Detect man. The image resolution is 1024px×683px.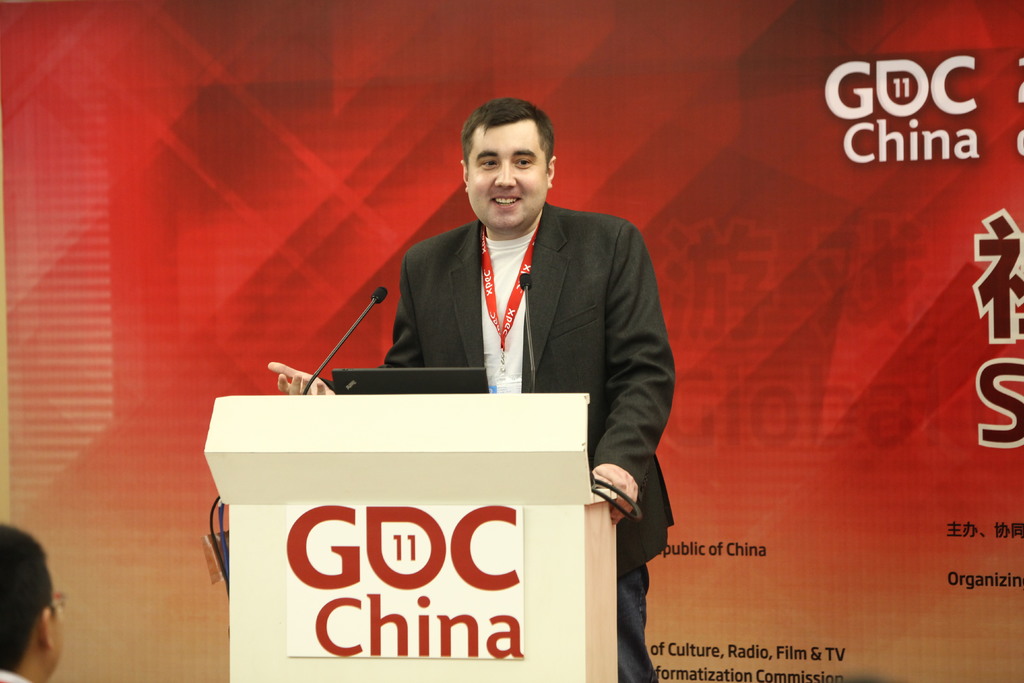
[x1=0, y1=520, x2=66, y2=682].
